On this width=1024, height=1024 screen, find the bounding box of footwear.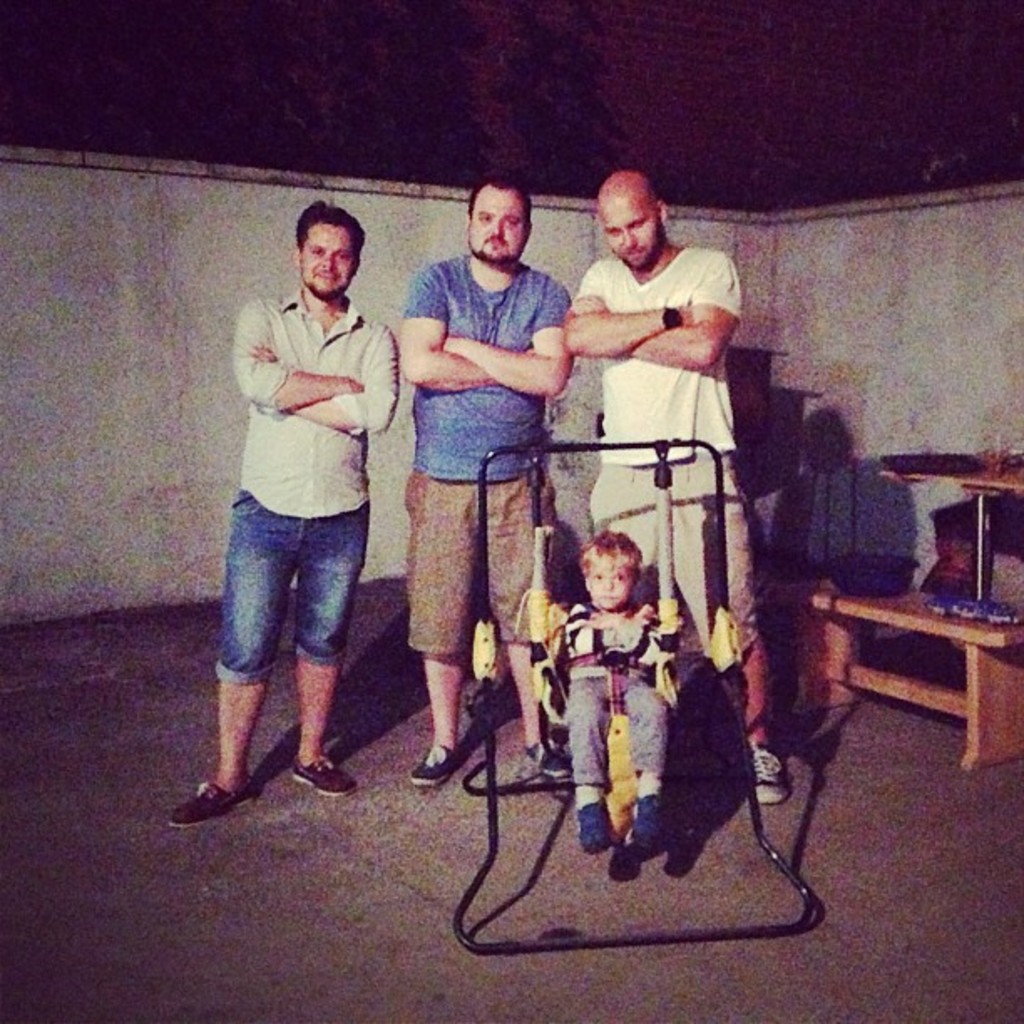
Bounding box: 274, 751, 361, 820.
